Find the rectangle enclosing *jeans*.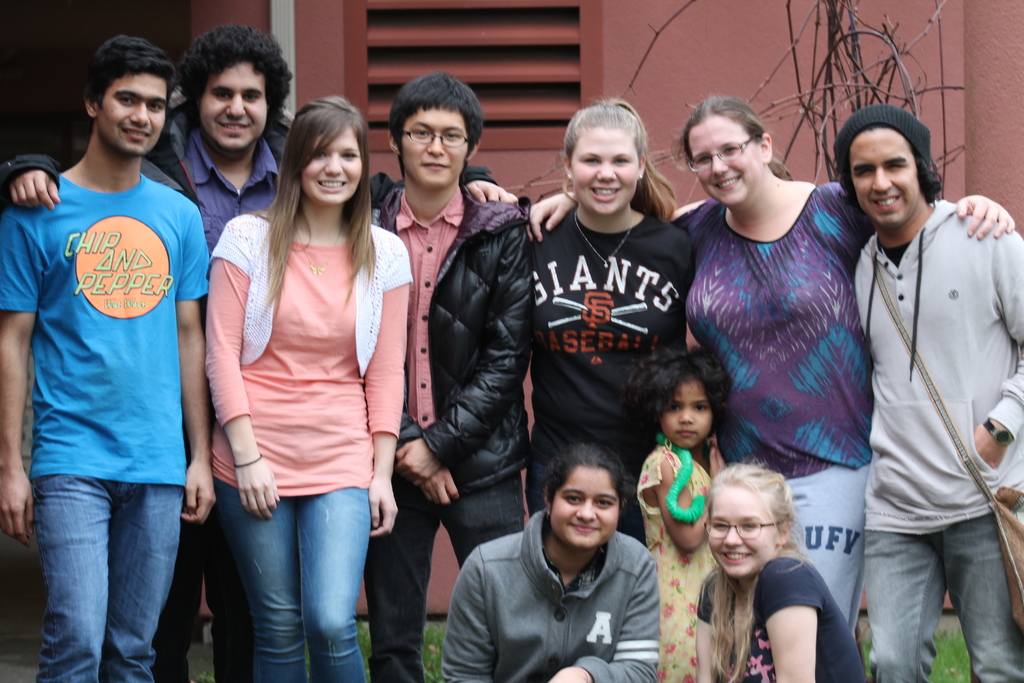
<box>863,518,1023,678</box>.
